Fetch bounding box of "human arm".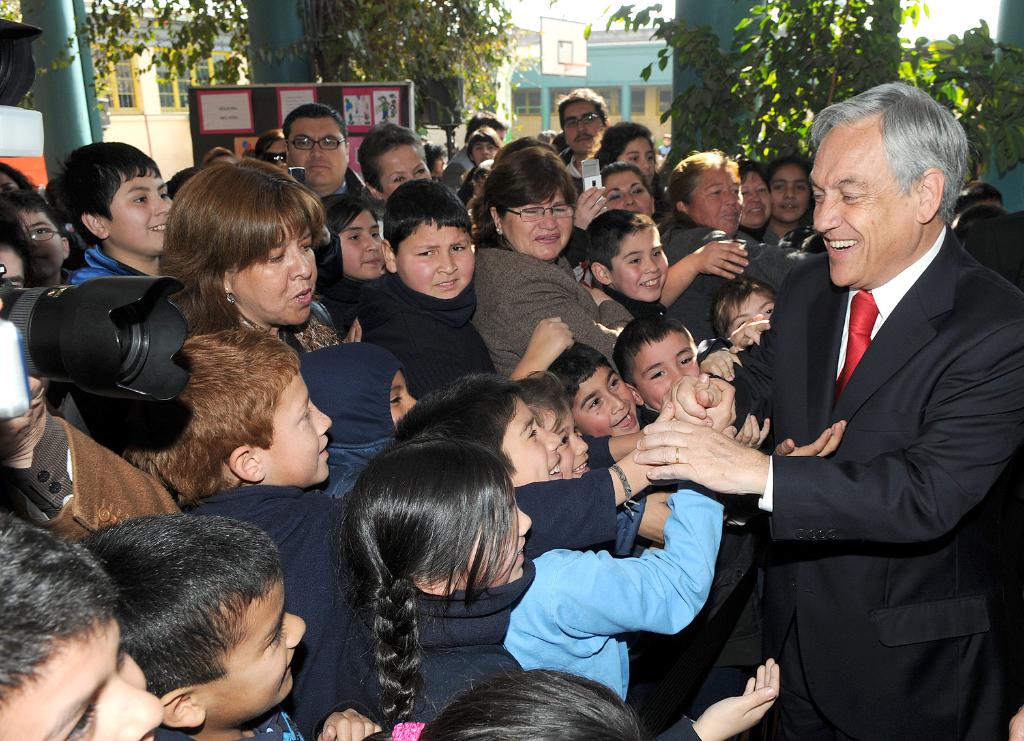
Bbox: <box>509,307,572,385</box>.
